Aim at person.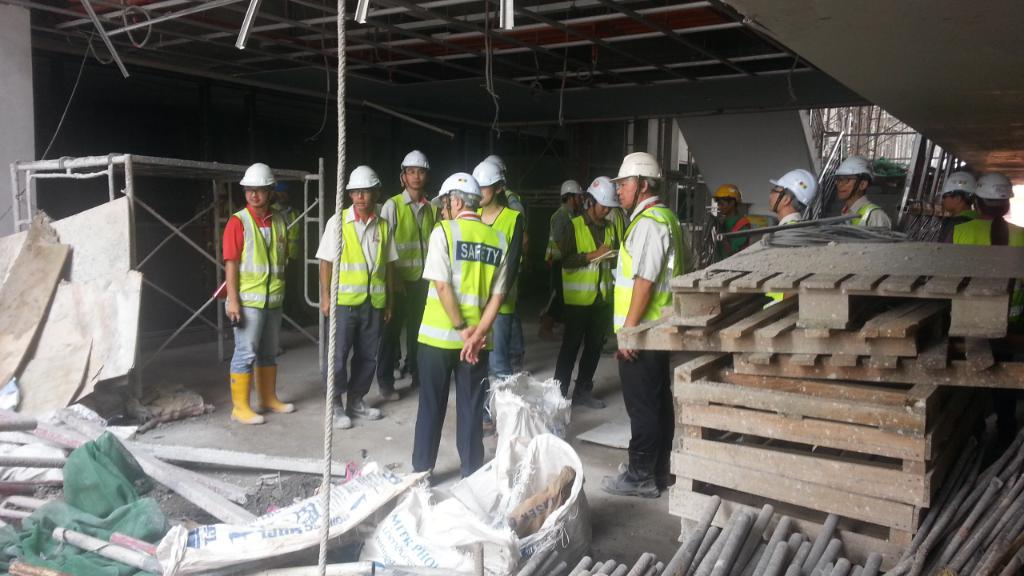
Aimed at Rect(703, 166, 754, 266).
